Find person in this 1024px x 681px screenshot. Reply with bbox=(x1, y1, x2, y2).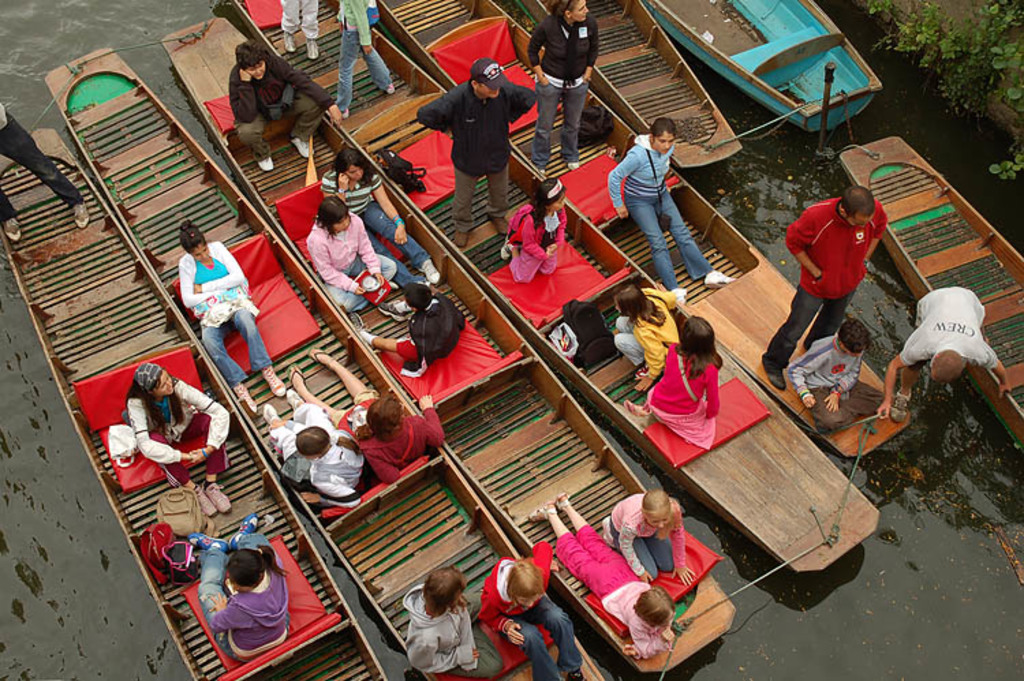
bbox=(614, 280, 679, 393).
